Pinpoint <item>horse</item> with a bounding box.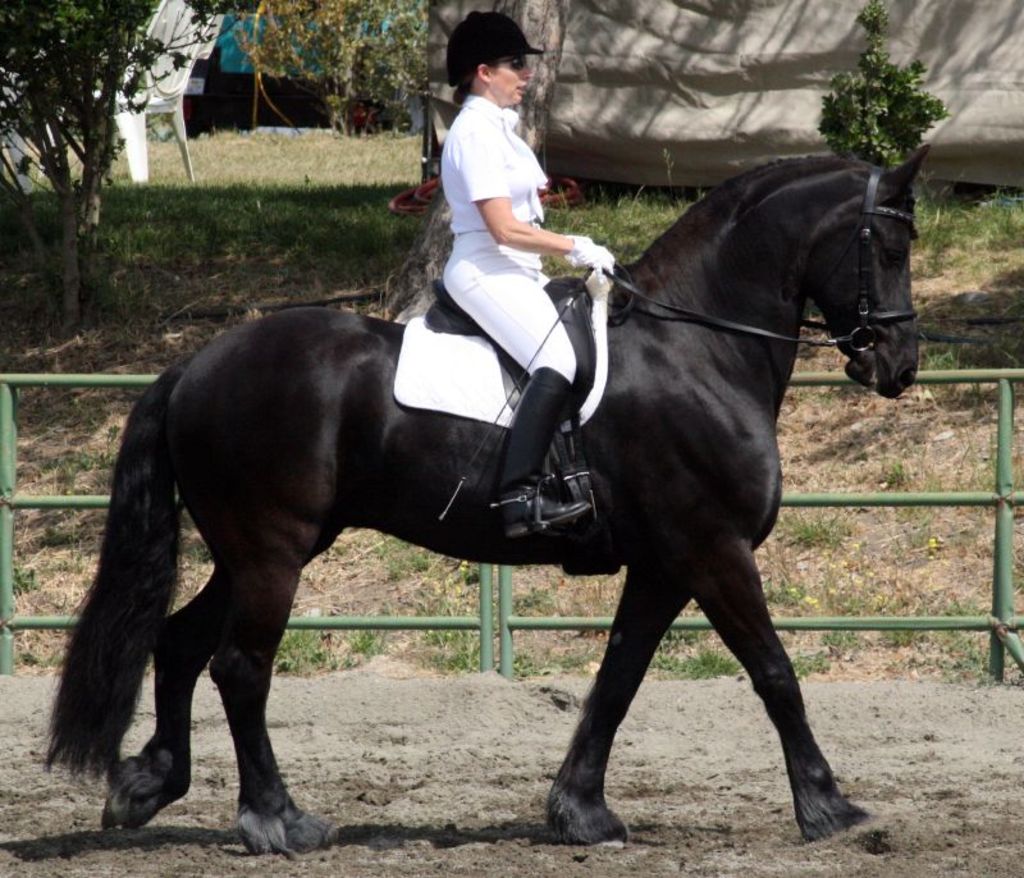
x1=33 y1=143 x2=931 y2=858.
